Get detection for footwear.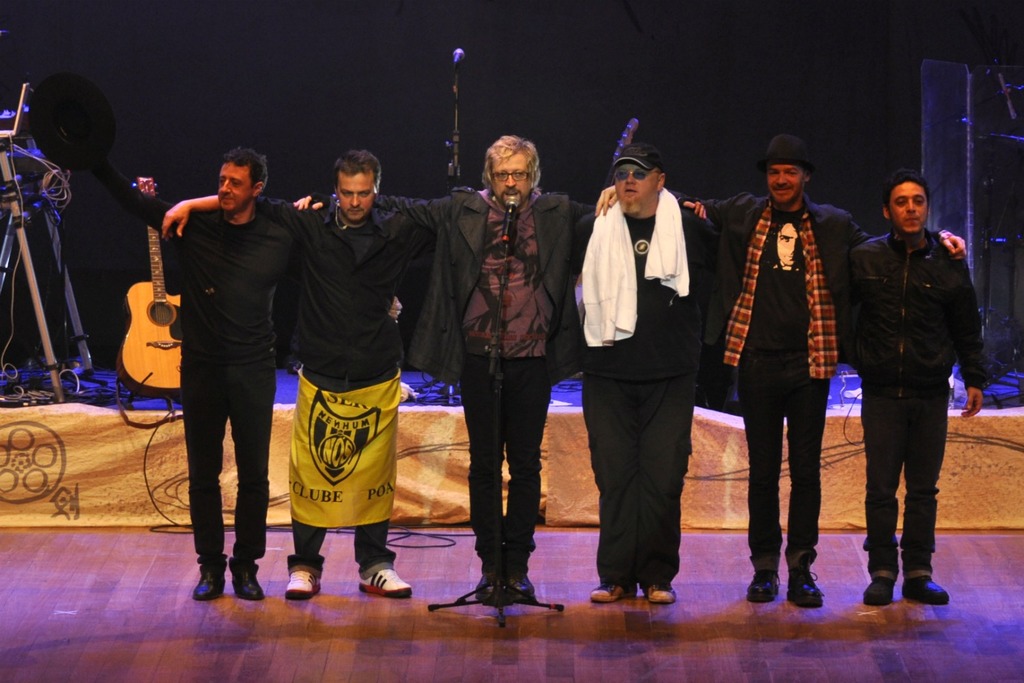
Detection: rect(282, 569, 325, 599).
